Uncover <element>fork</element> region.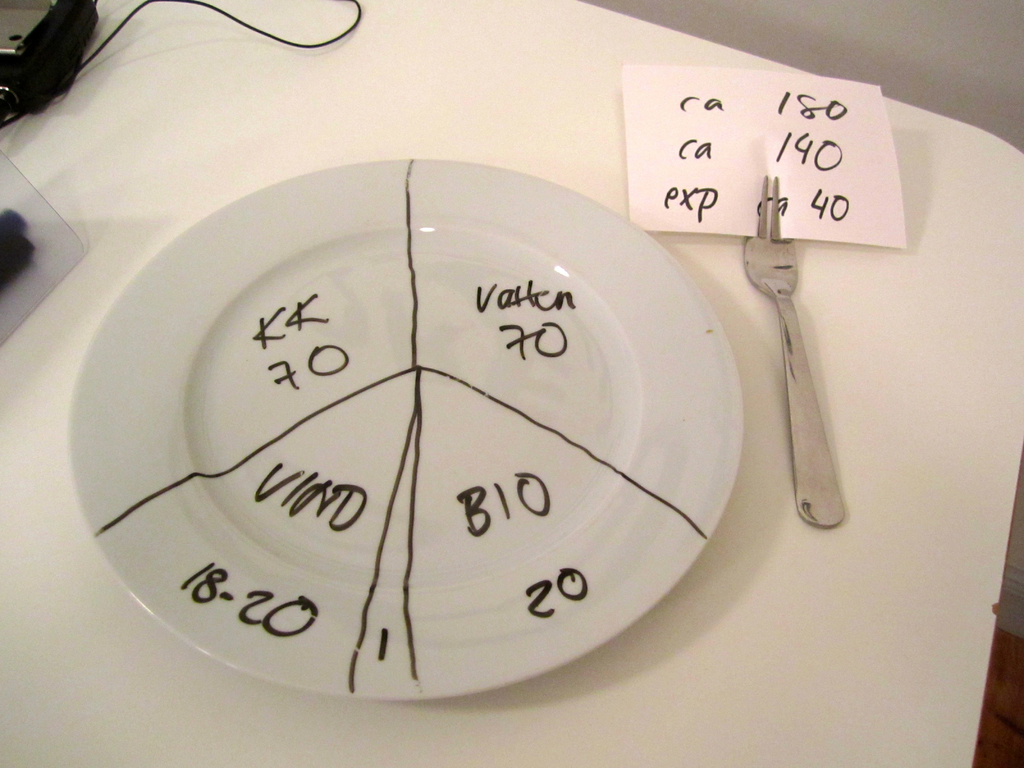
Uncovered: box=[738, 154, 854, 552].
